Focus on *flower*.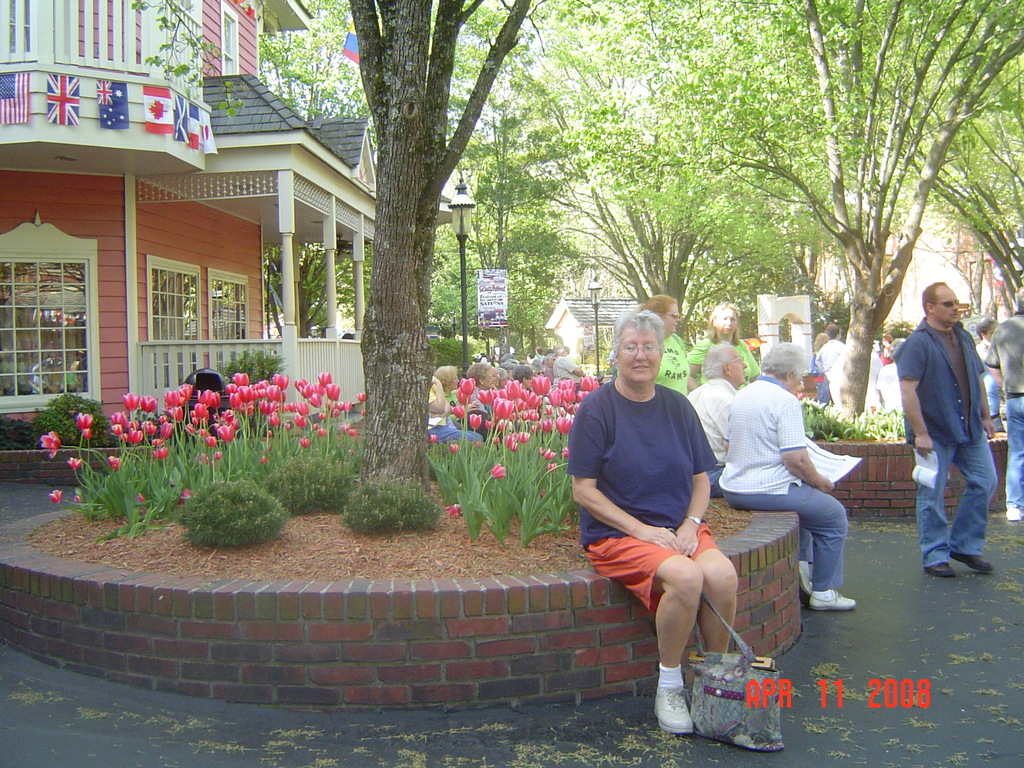
Focused at pyautogui.locateOnScreen(198, 451, 207, 463).
